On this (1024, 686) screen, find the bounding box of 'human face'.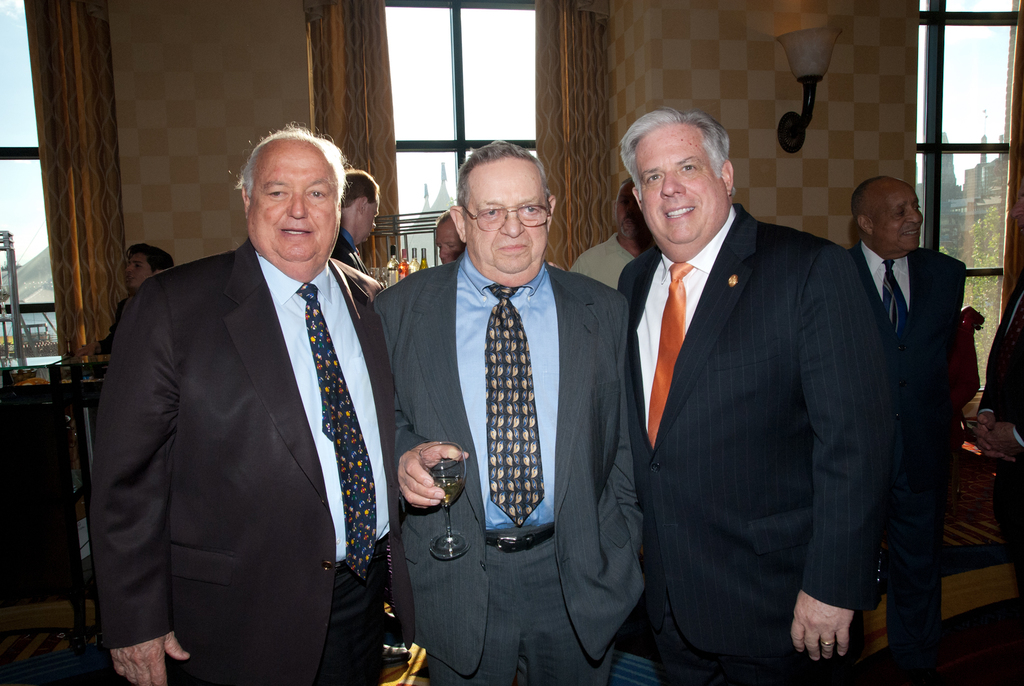
Bounding box: x1=871, y1=185, x2=924, y2=248.
